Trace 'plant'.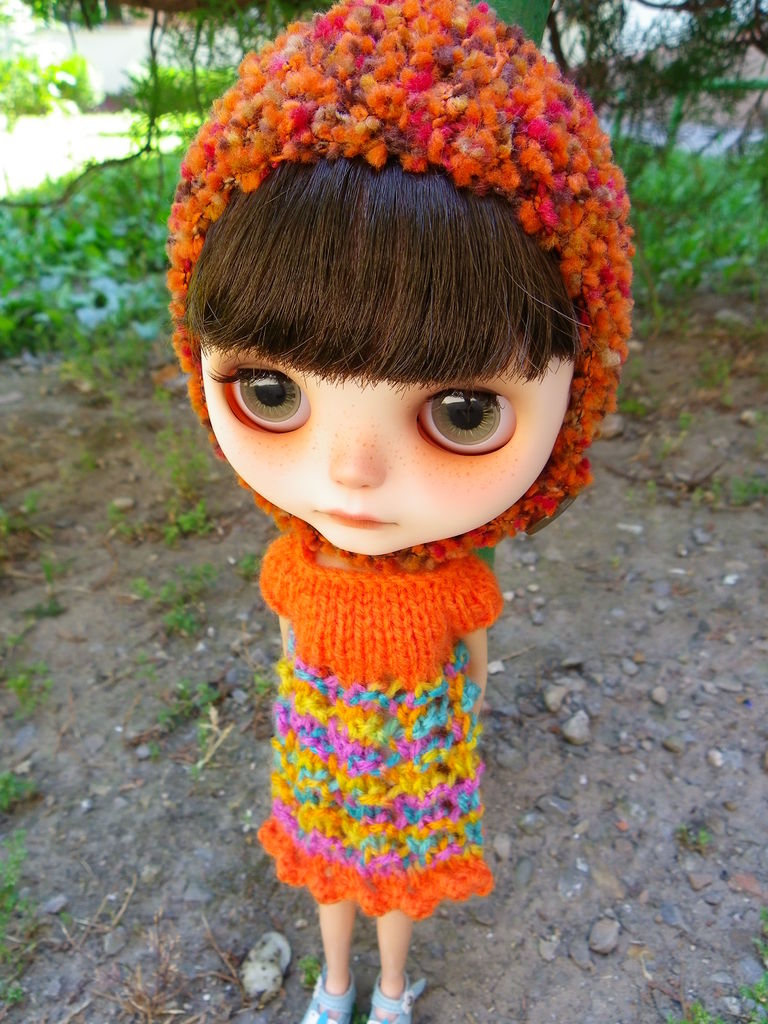
Traced to box=[723, 468, 767, 507].
